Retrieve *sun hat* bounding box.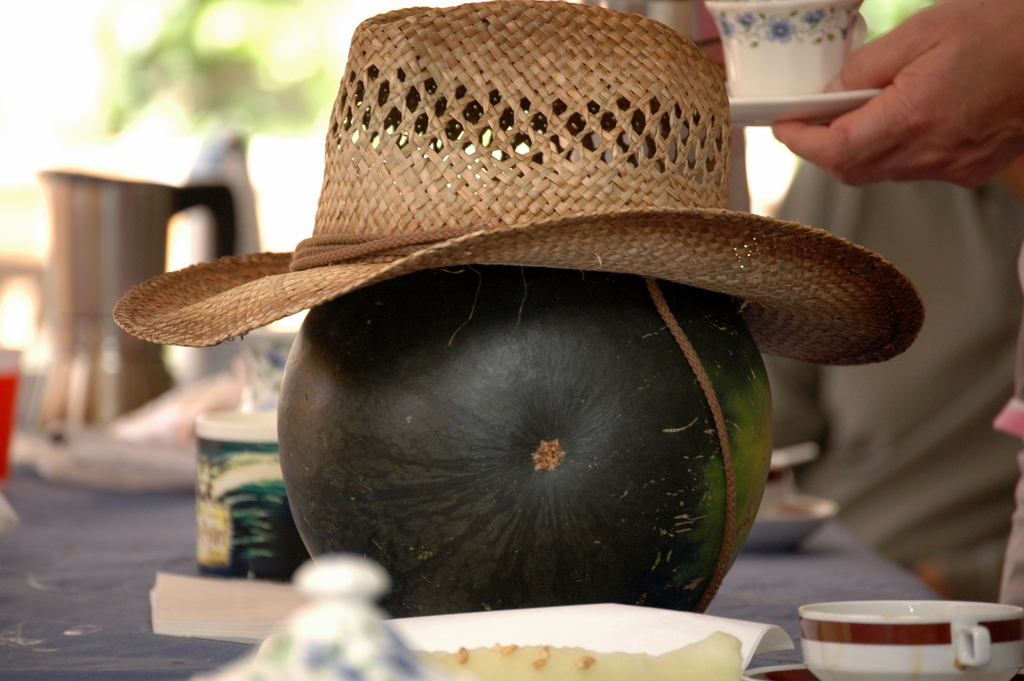
Bounding box: bbox=(111, 0, 930, 611).
